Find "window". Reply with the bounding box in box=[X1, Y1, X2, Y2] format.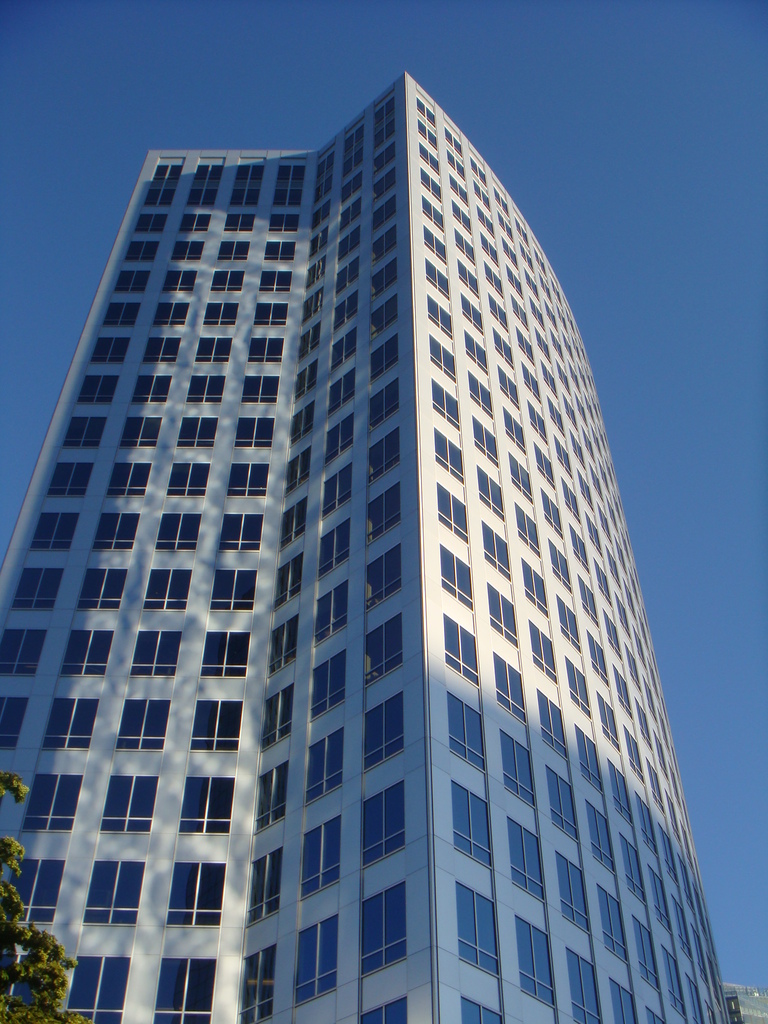
box=[188, 156, 221, 202].
